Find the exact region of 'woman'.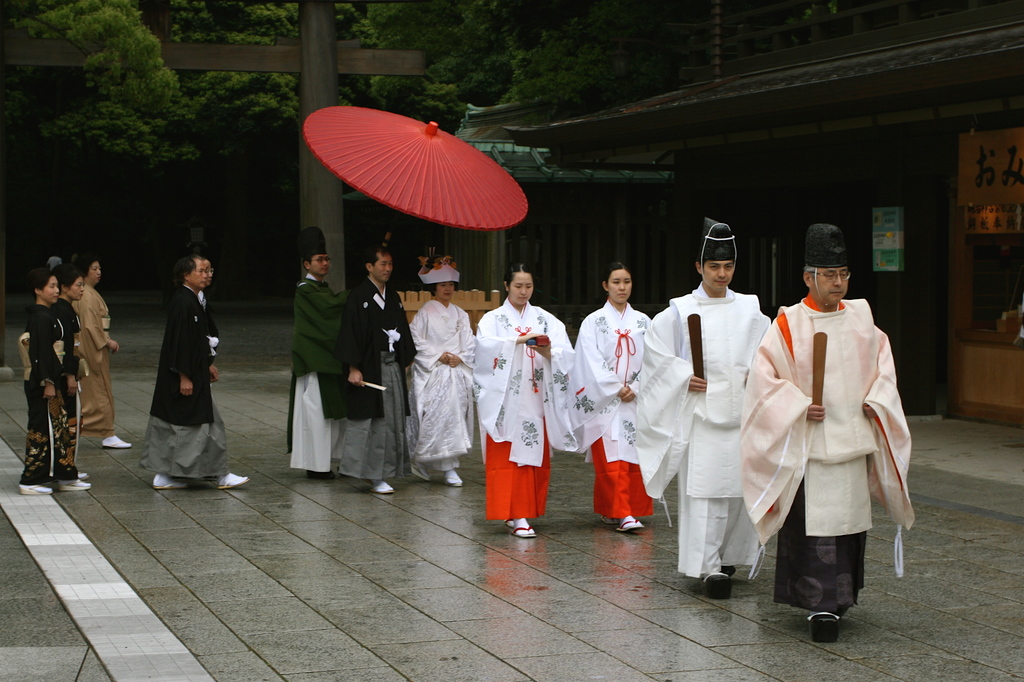
Exact region: crop(484, 260, 565, 542).
